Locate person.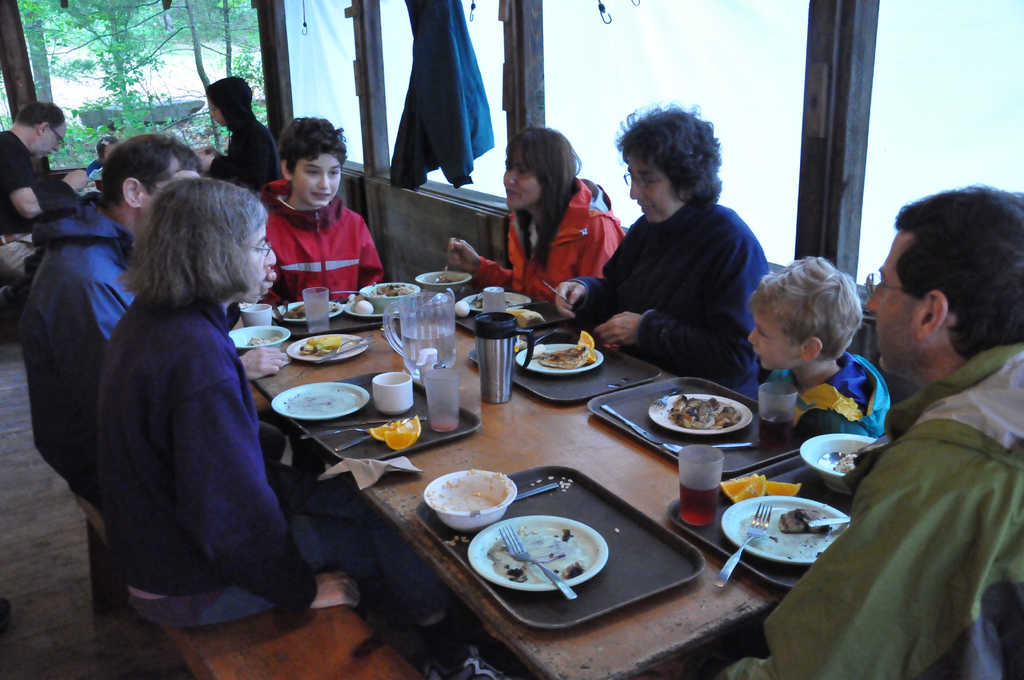
Bounding box: crop(0, 102, 89, 316).
